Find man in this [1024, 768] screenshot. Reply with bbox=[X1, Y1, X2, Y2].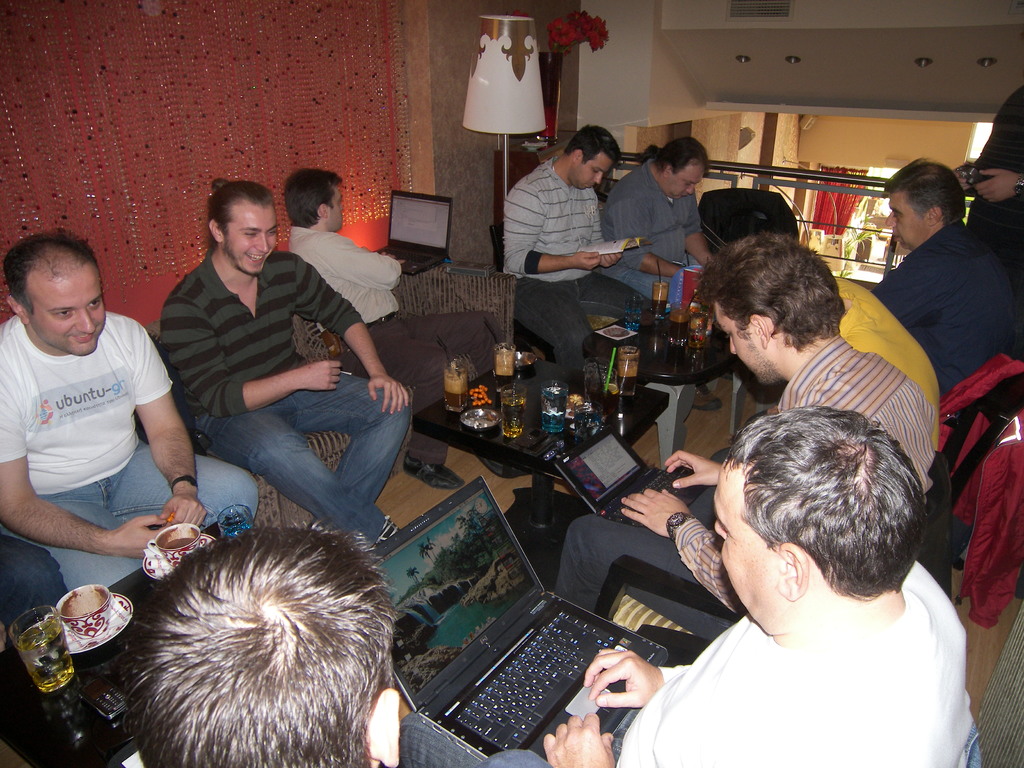
bbox=[705, 230, 929, 495].
